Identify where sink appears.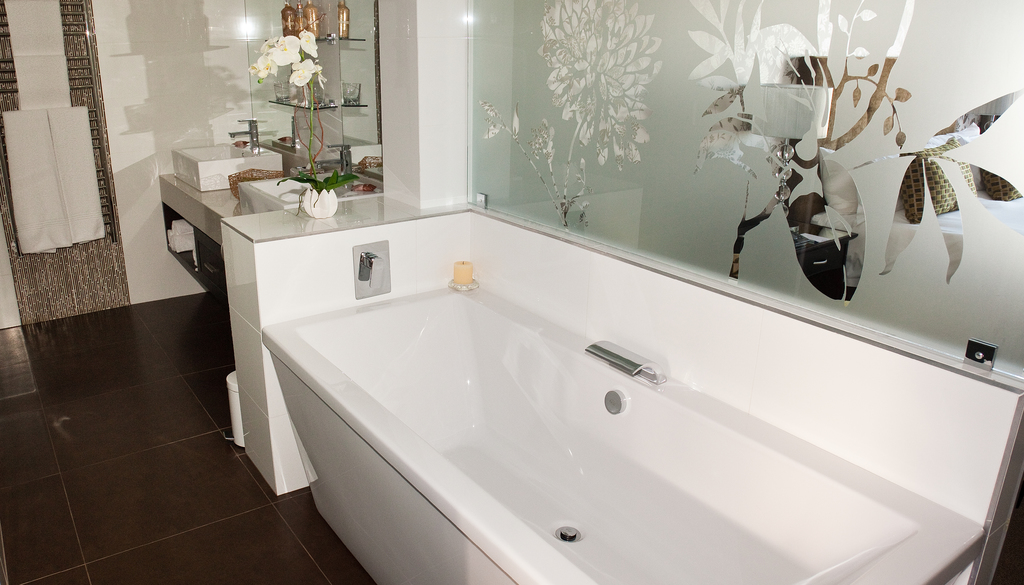
Appears at (236, 140, 381, 212).
